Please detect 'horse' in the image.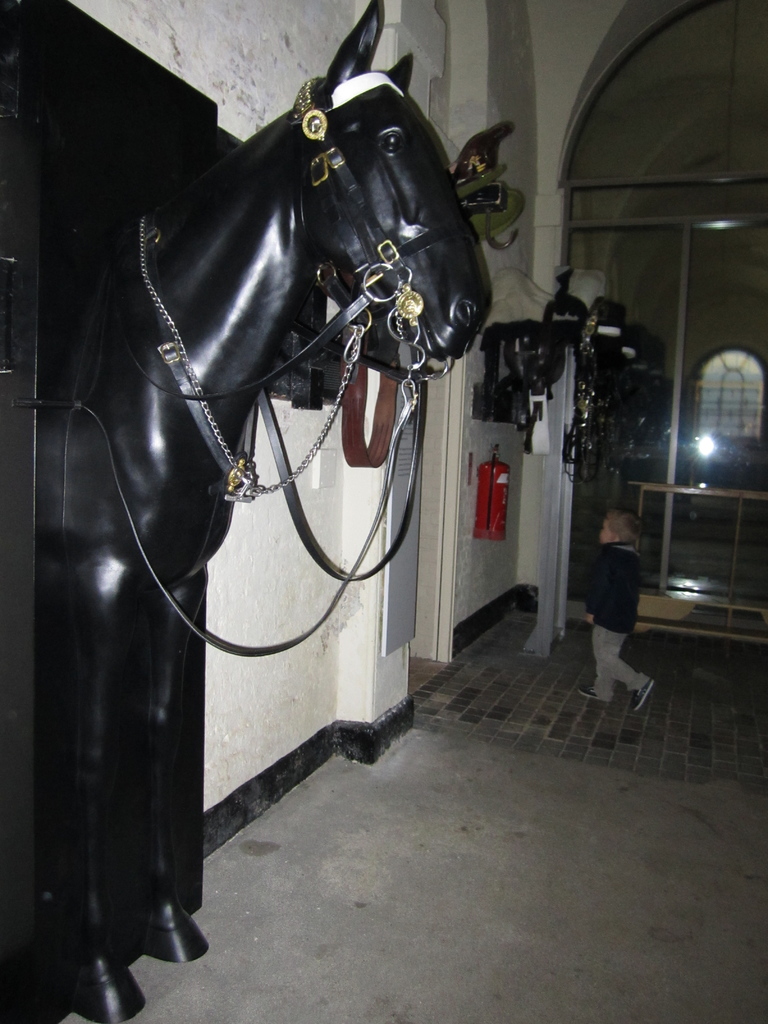
Rect(37, 0, 497, 1023).
